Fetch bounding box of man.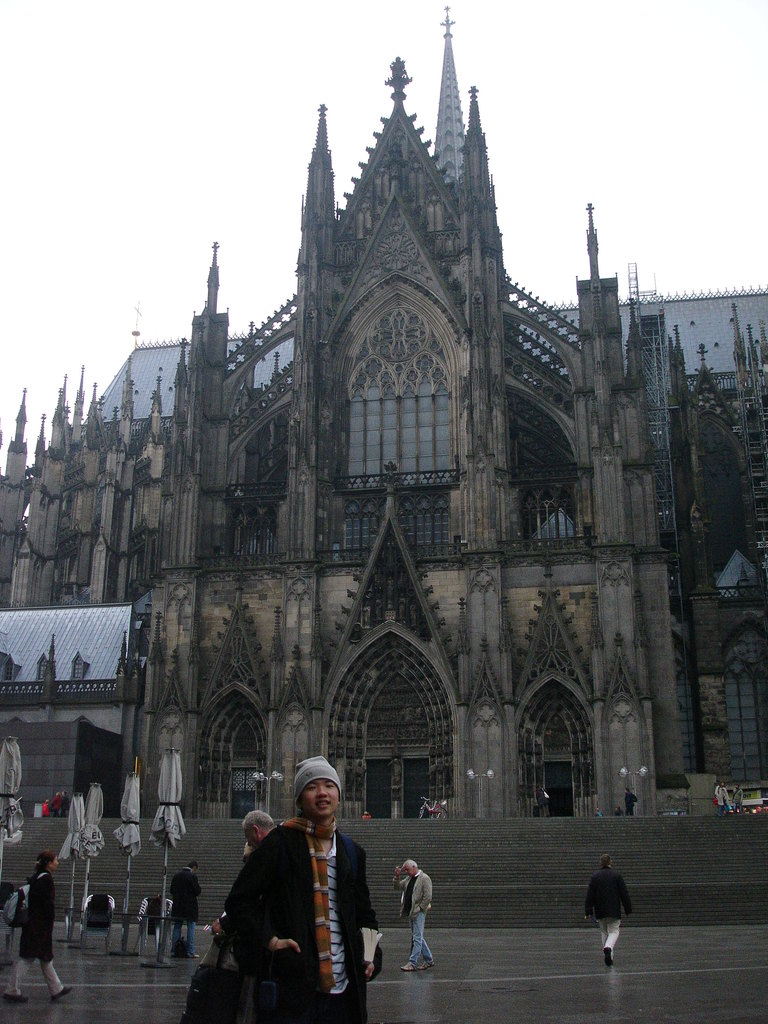
Bbox: [392, 860, 435, 968].
